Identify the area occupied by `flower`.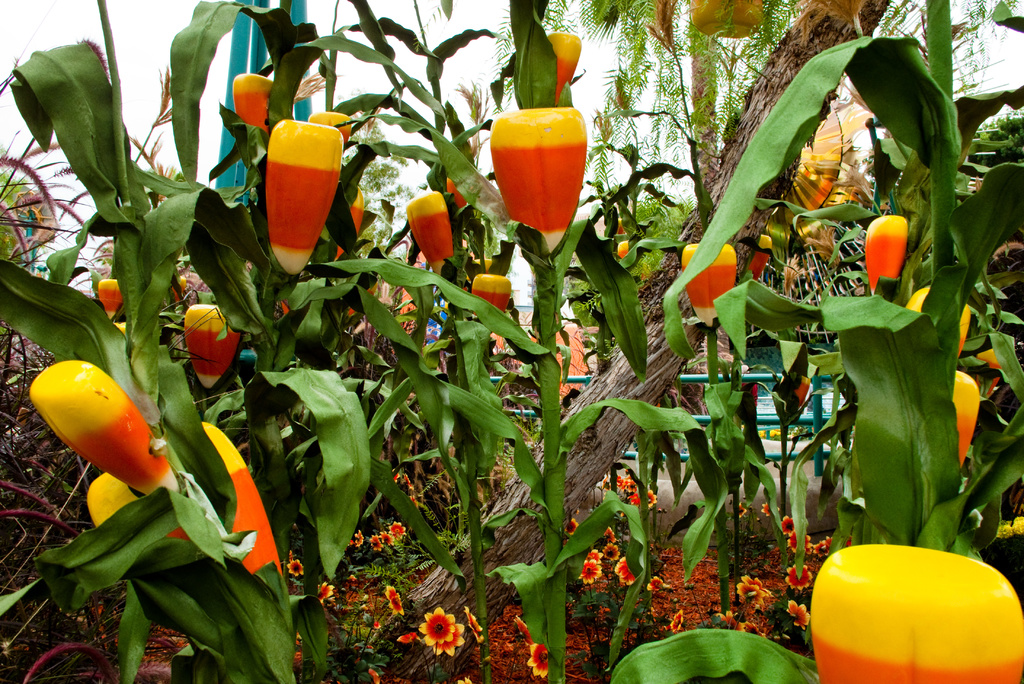
Area: [left=522, top=642, right=545, bottom=683].
